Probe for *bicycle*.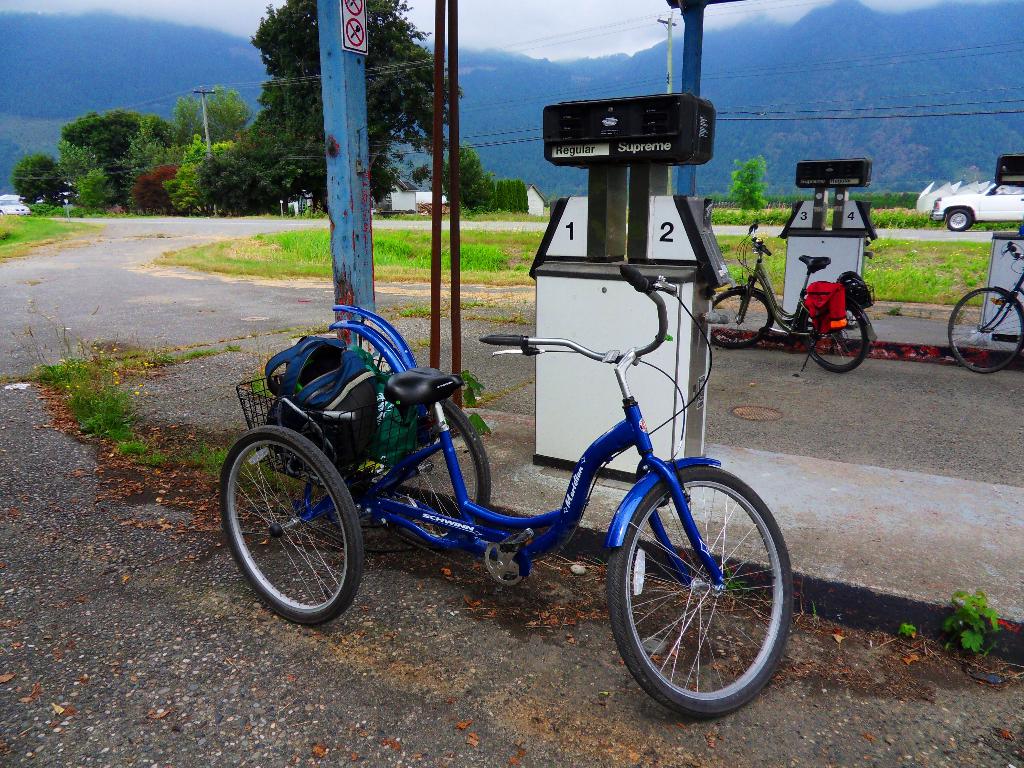
Probe result: bbox=(723, 250, 886, 371).
